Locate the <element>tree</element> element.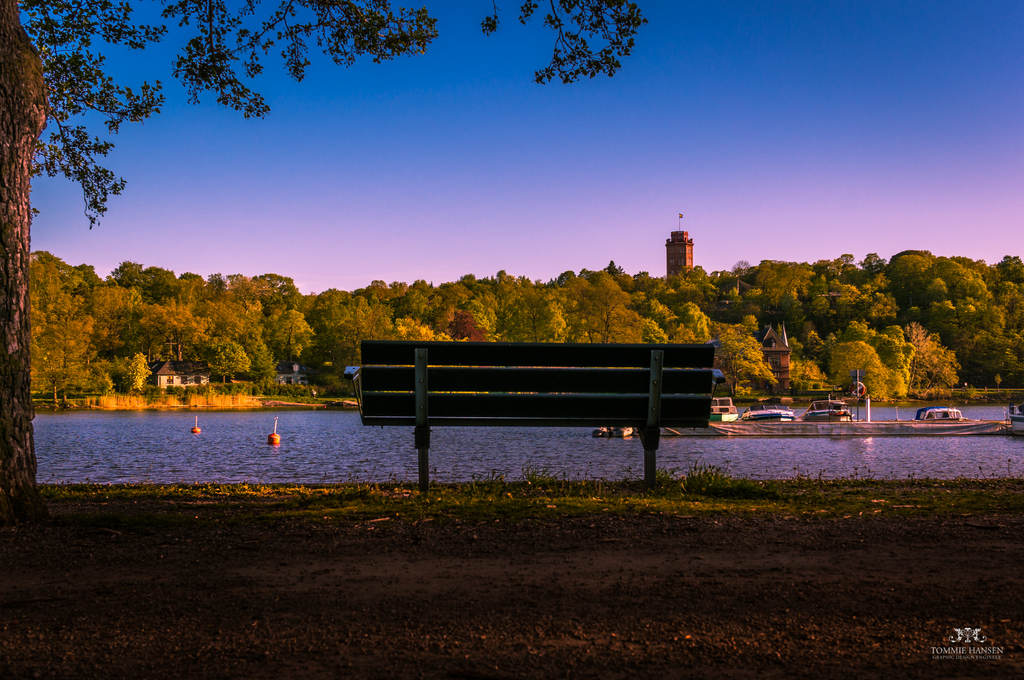
Element bbox: [x1=446, y1=316, x2=483, y2=344].
